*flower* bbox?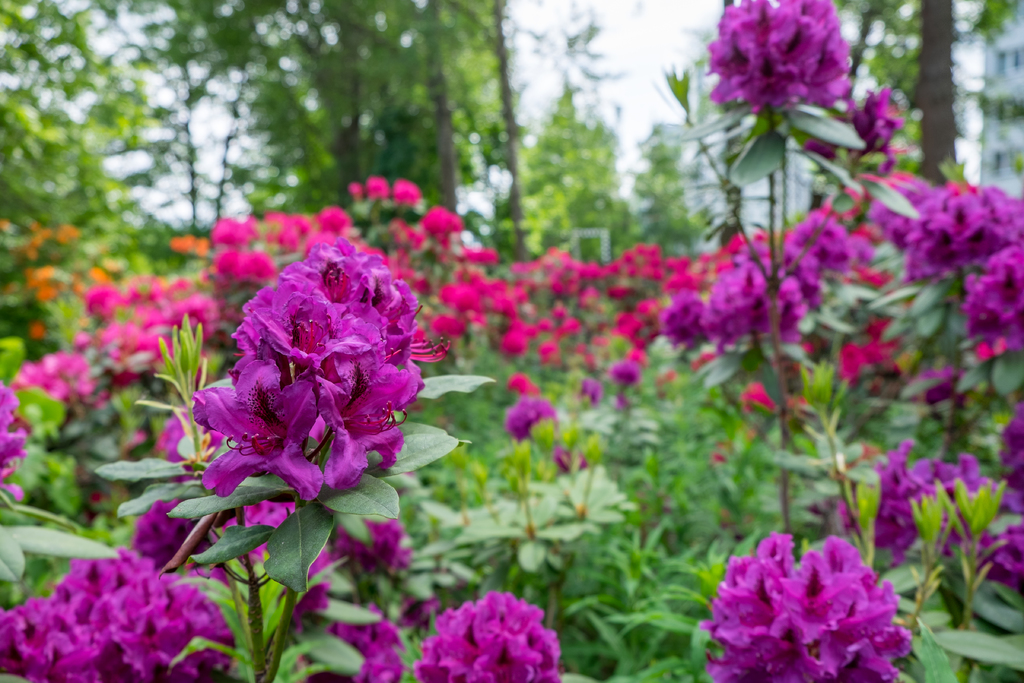
(438, 441, 467, 470)
